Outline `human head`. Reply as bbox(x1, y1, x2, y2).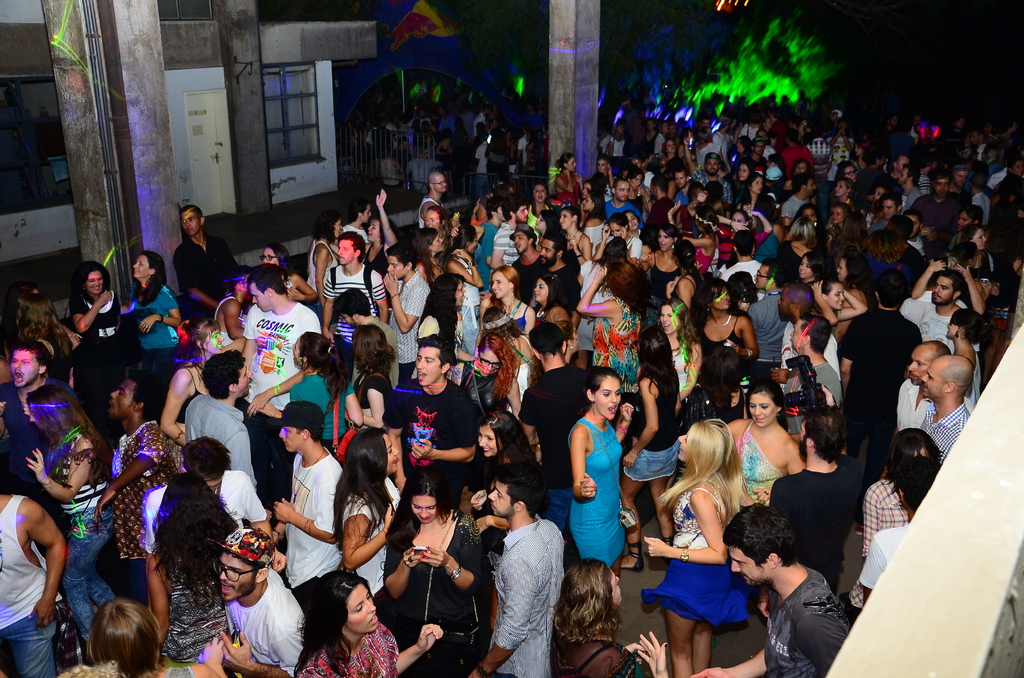
bbox(106, 374, 161, 425).
